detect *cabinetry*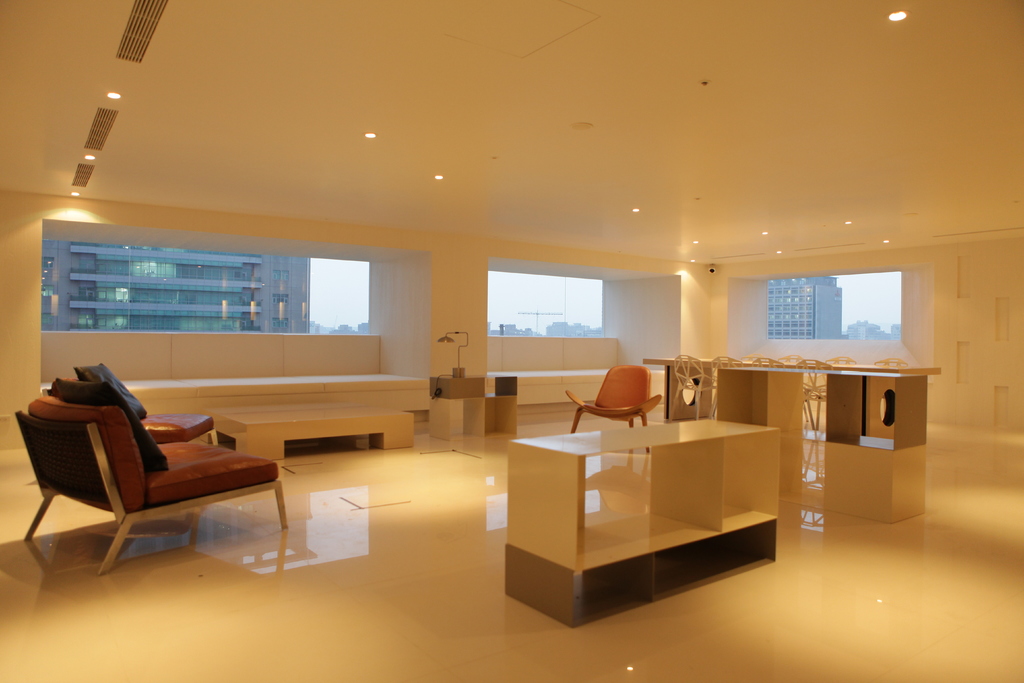
crop(497, 413, 777, 633)
